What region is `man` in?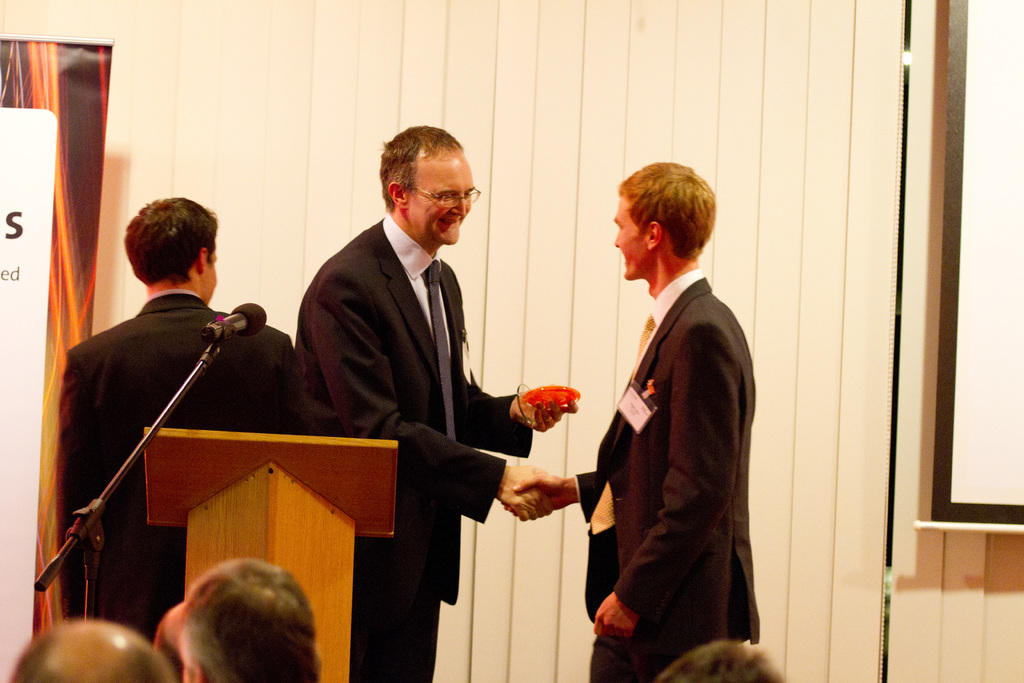
crop(178, 548, 325, 682).
